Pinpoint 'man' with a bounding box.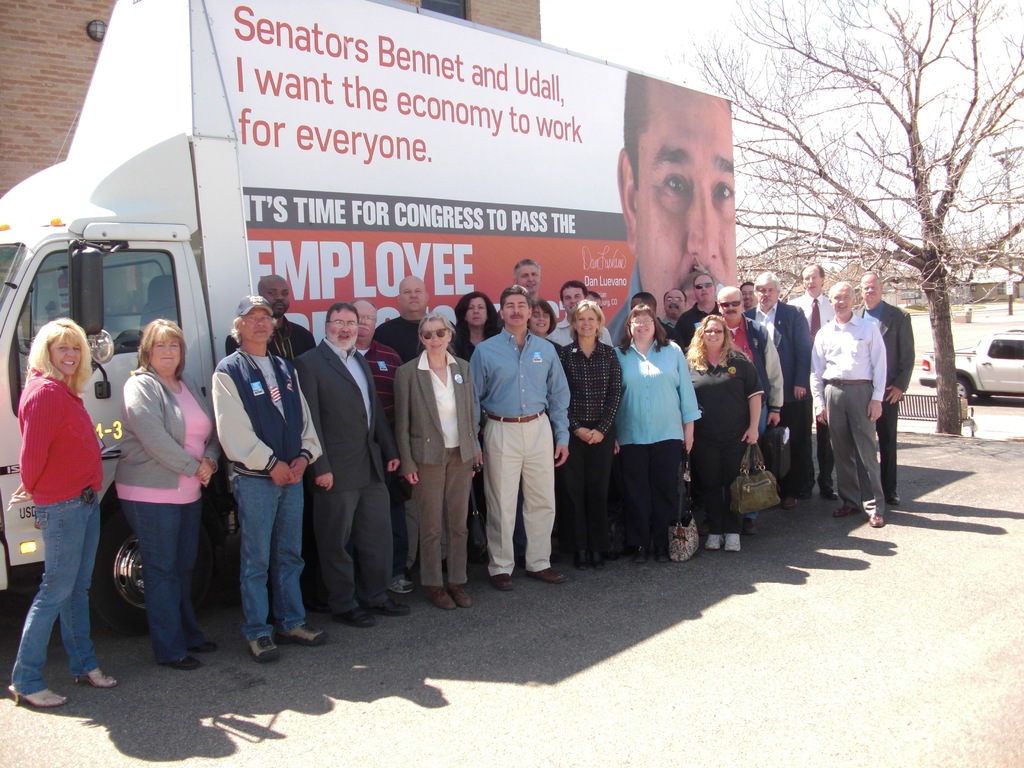
[855, 270, 916, 503].
